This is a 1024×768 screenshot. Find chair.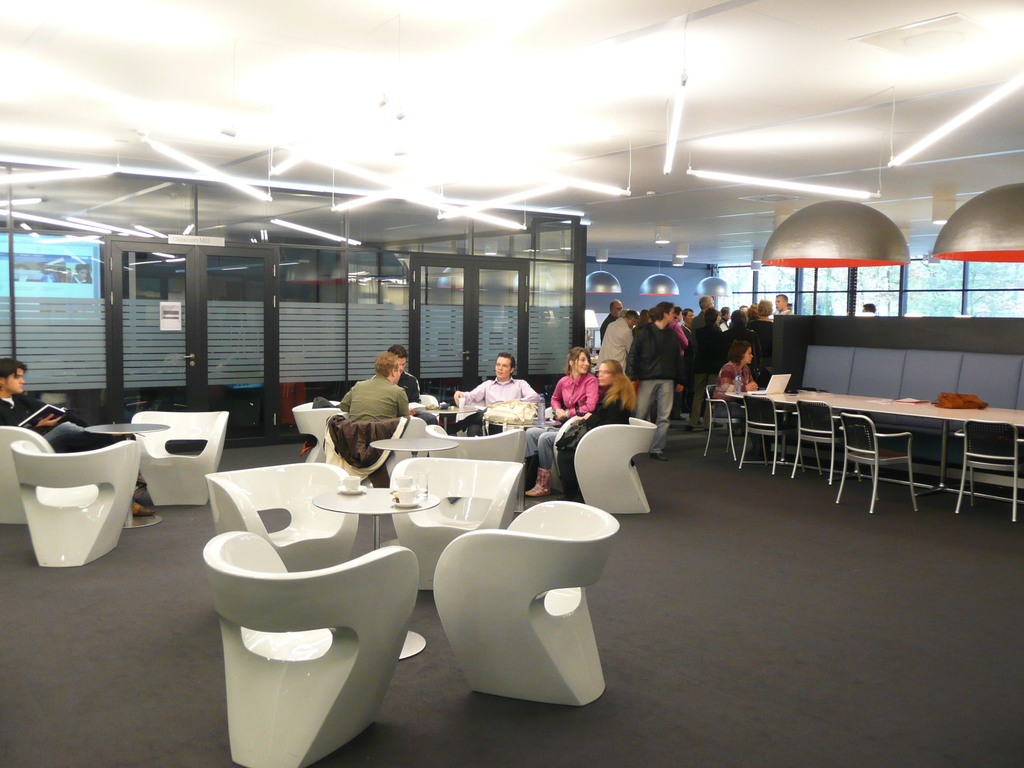
Bounding box: 322:410:435:487.
